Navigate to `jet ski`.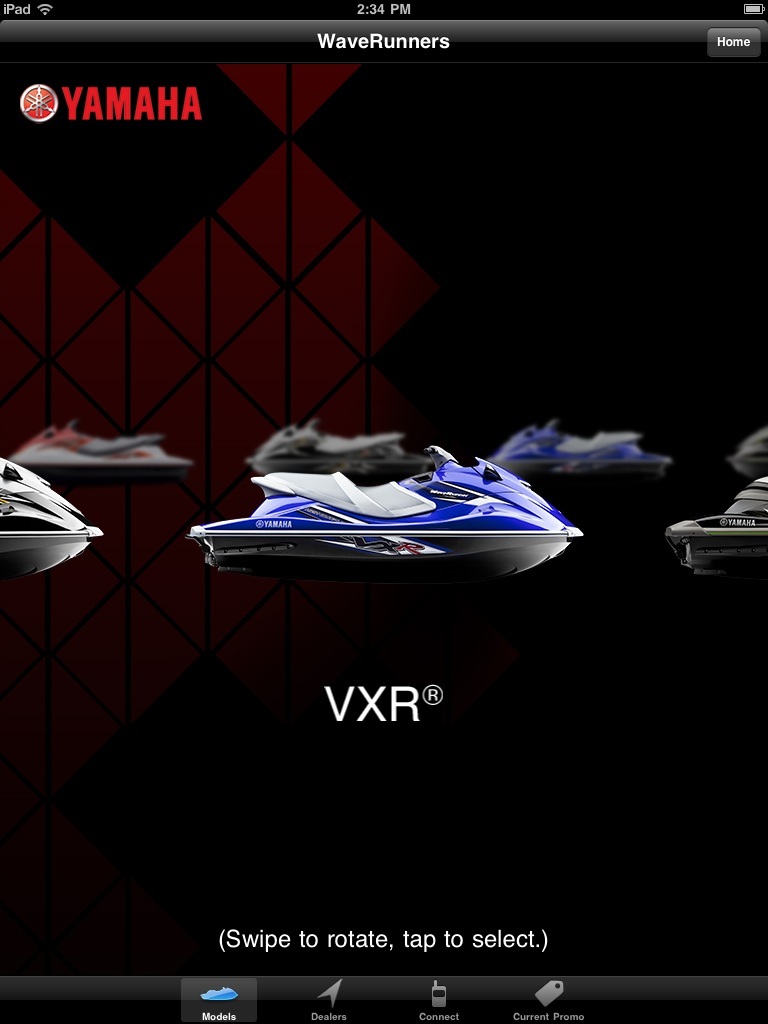
Navigation target: select_region(179, 439, 585, 585).
